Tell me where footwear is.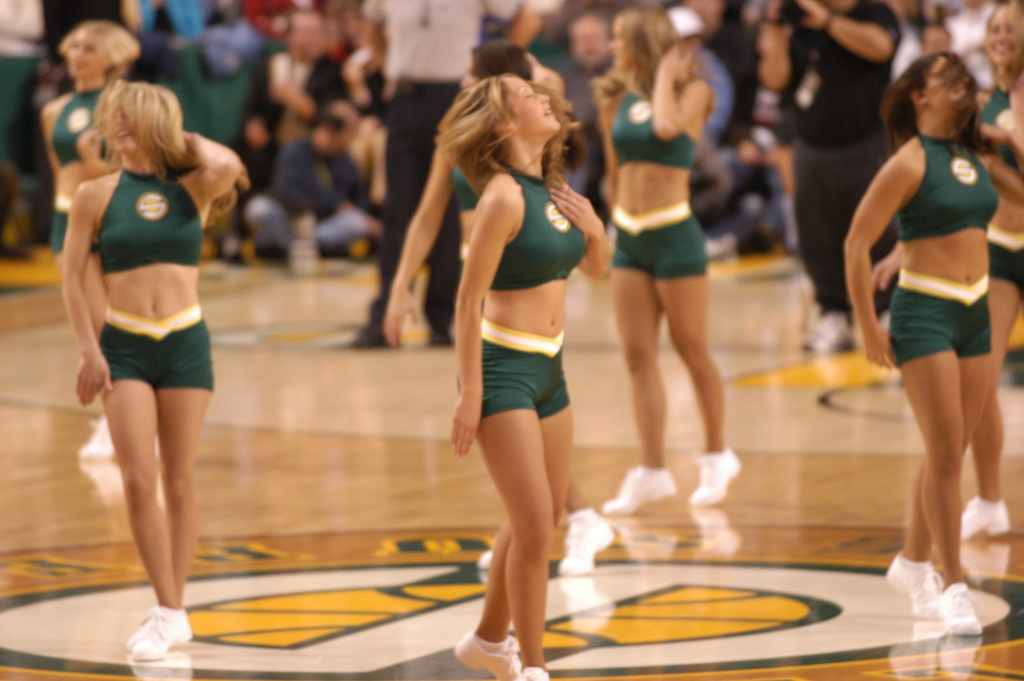
footwear is at x1=603 y1=468 x2=675 y2=513.
